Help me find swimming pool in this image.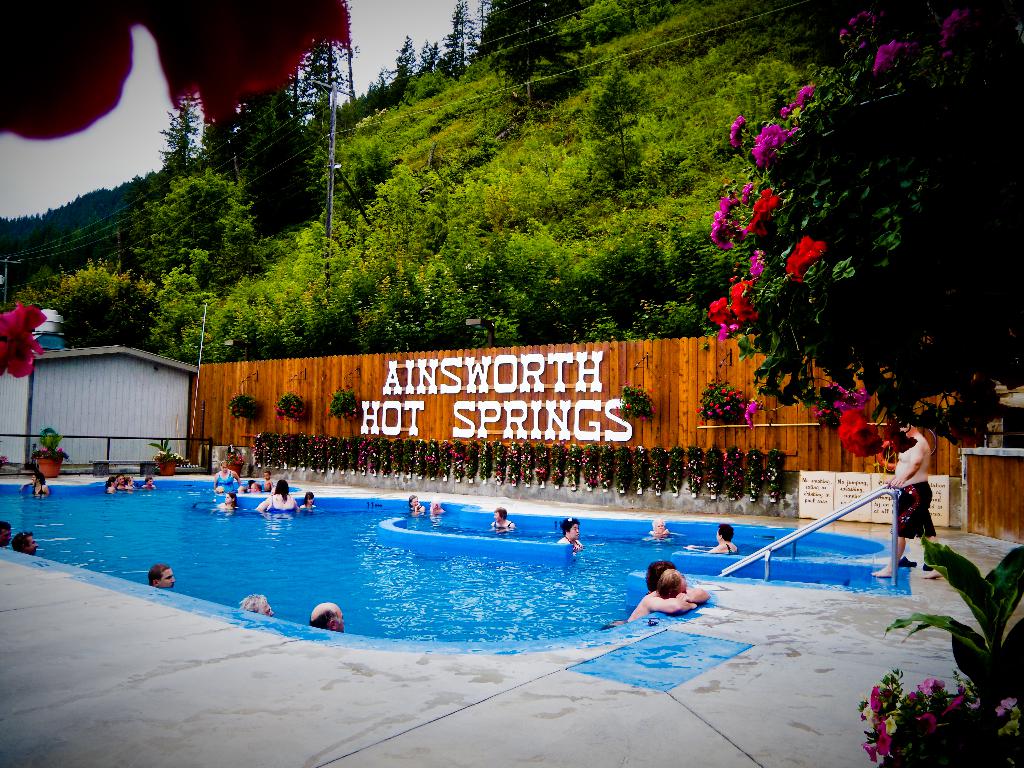
Found it: <bbox>0, 479, 889, 656</bbox>.
